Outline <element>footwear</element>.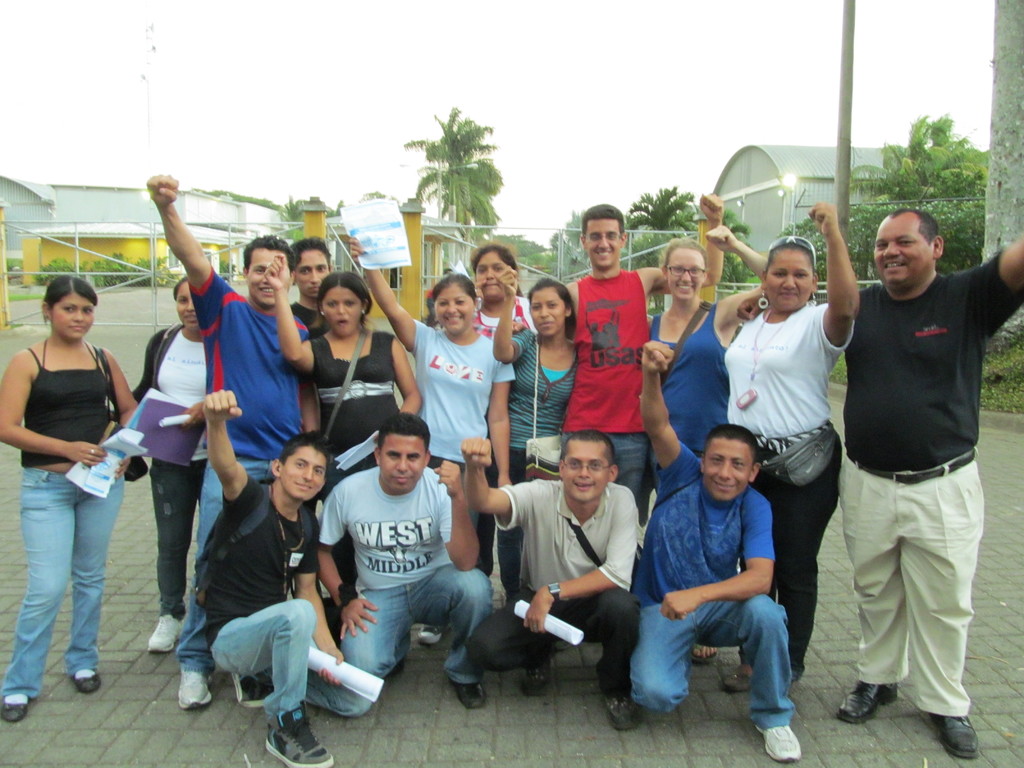
Outline: [603, 695, 640, 731].
